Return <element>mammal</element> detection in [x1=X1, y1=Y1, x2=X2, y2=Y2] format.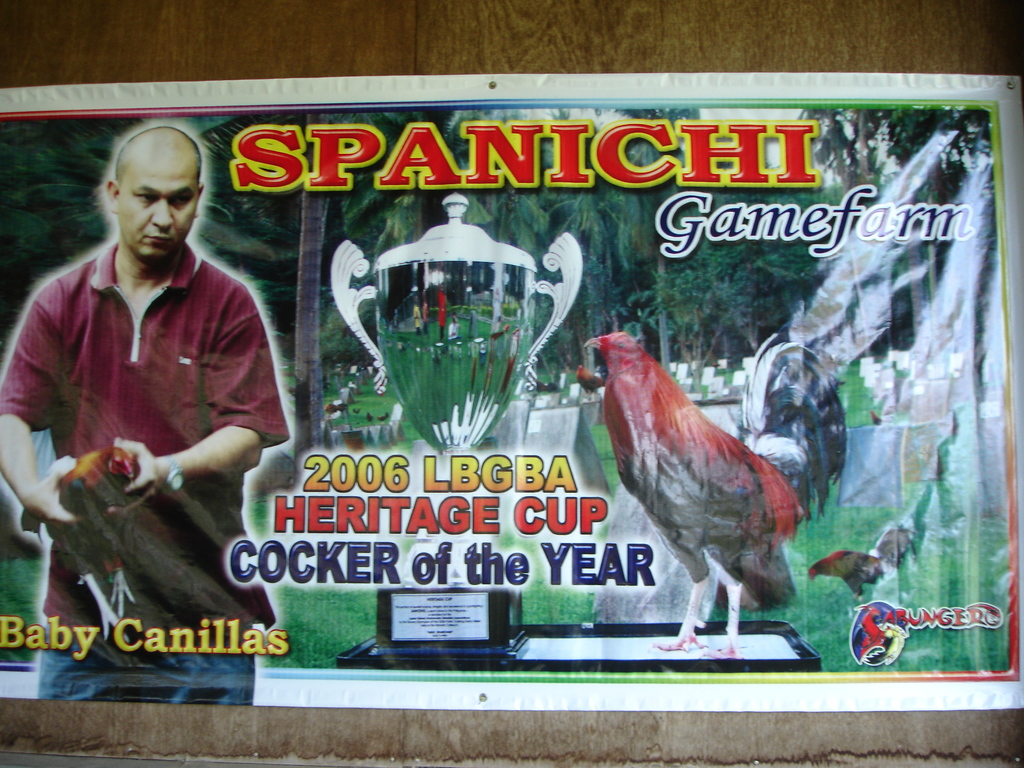
[x1=10, y1=152, x2=276, y2=623].
